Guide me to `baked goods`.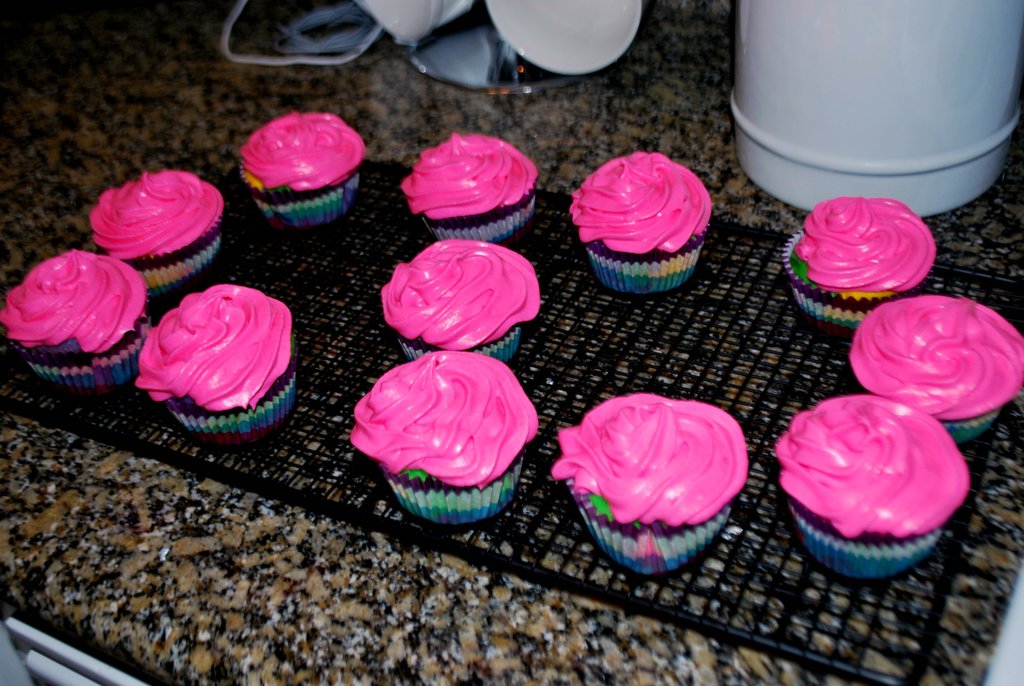
Guidance: 377/240/545/366.
